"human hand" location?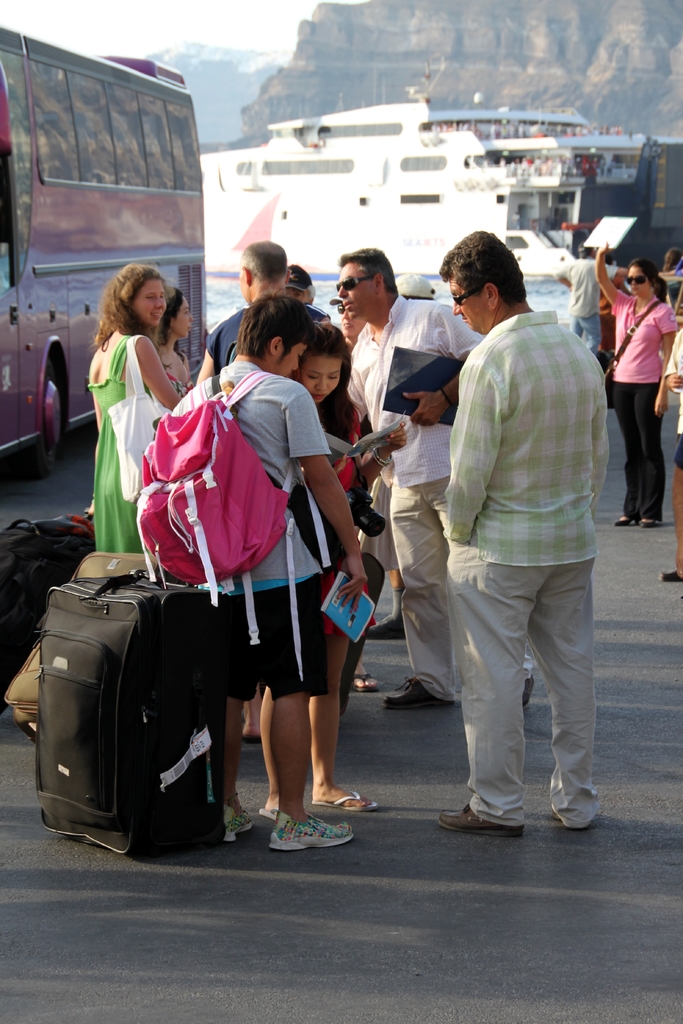
bbox=[379, 419, 407, 451]
